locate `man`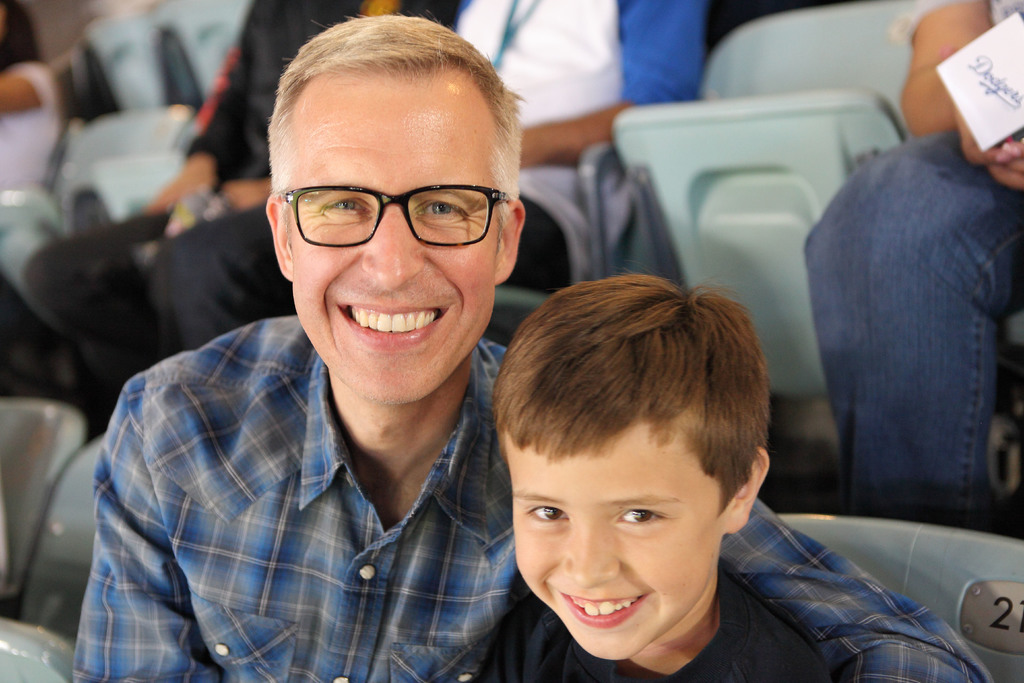
(left=66, top=11, right=986, bottom=682)
